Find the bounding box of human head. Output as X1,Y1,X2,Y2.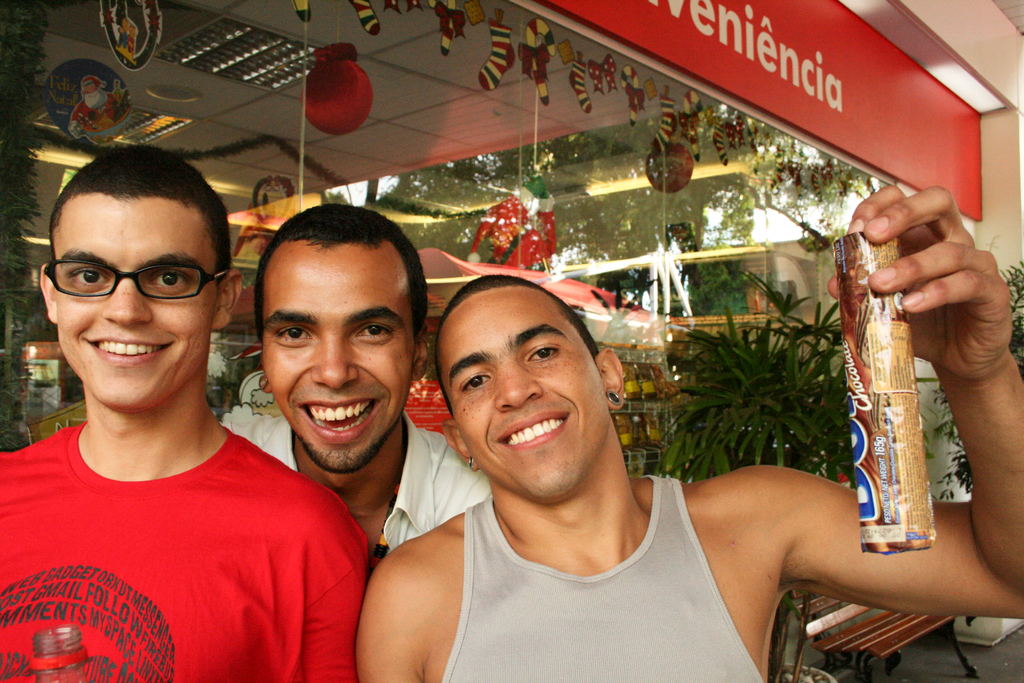
257,201,431,476.
